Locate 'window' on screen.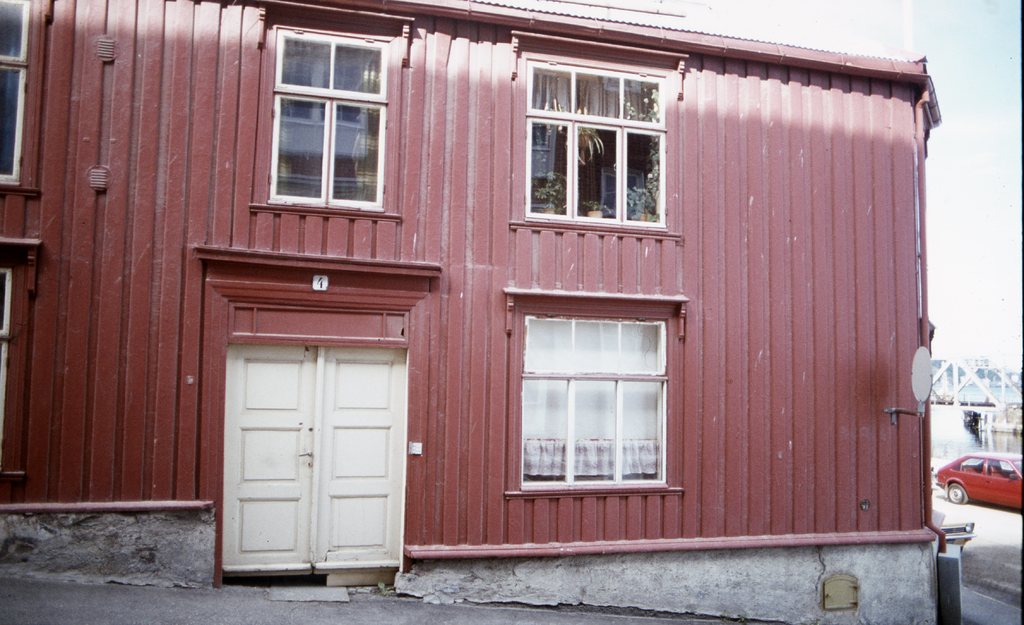
On screen at {"x1": 518, "y1": 313, "x2": 665, "y2": 487}.
